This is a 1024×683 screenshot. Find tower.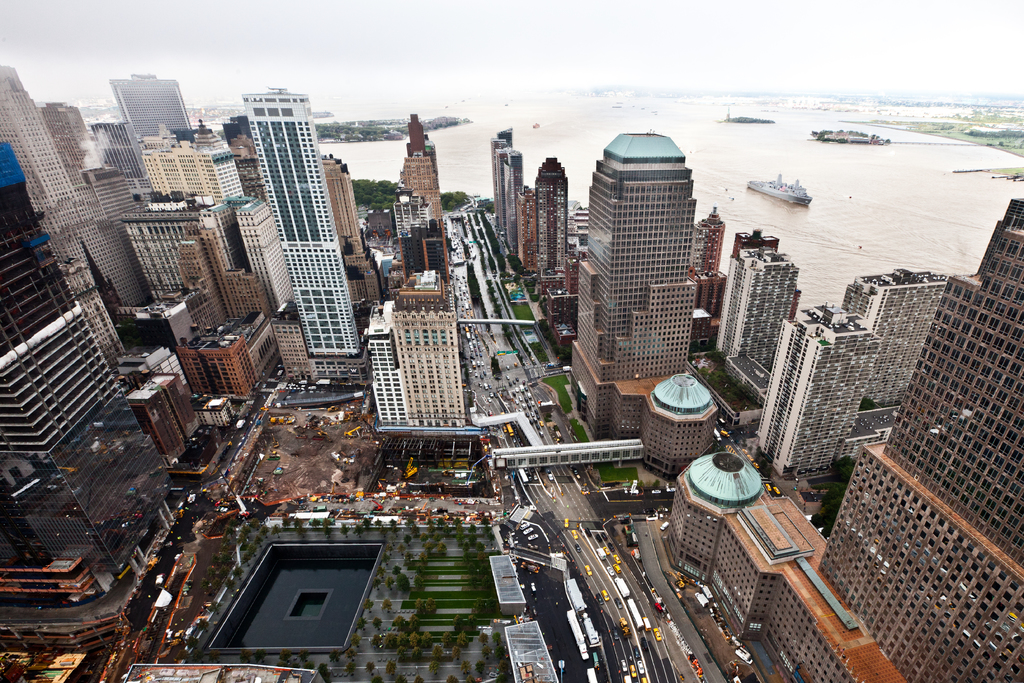
Bounding box: x1=580 y1=108 x2=710 y2=377.
